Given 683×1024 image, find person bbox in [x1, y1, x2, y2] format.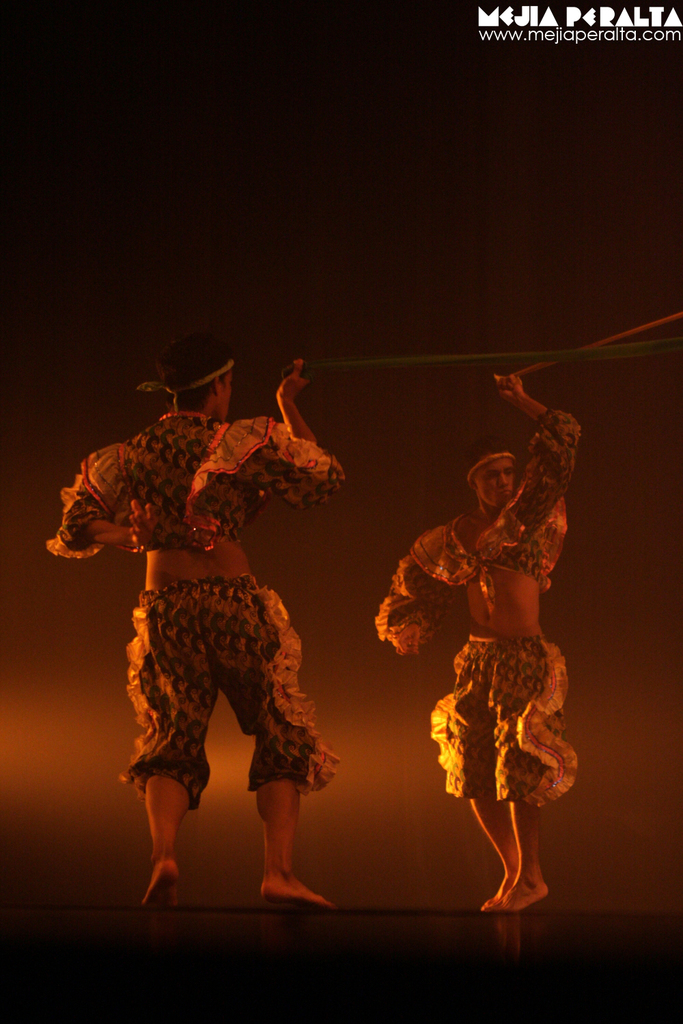
[374, 373, 581, 911].
